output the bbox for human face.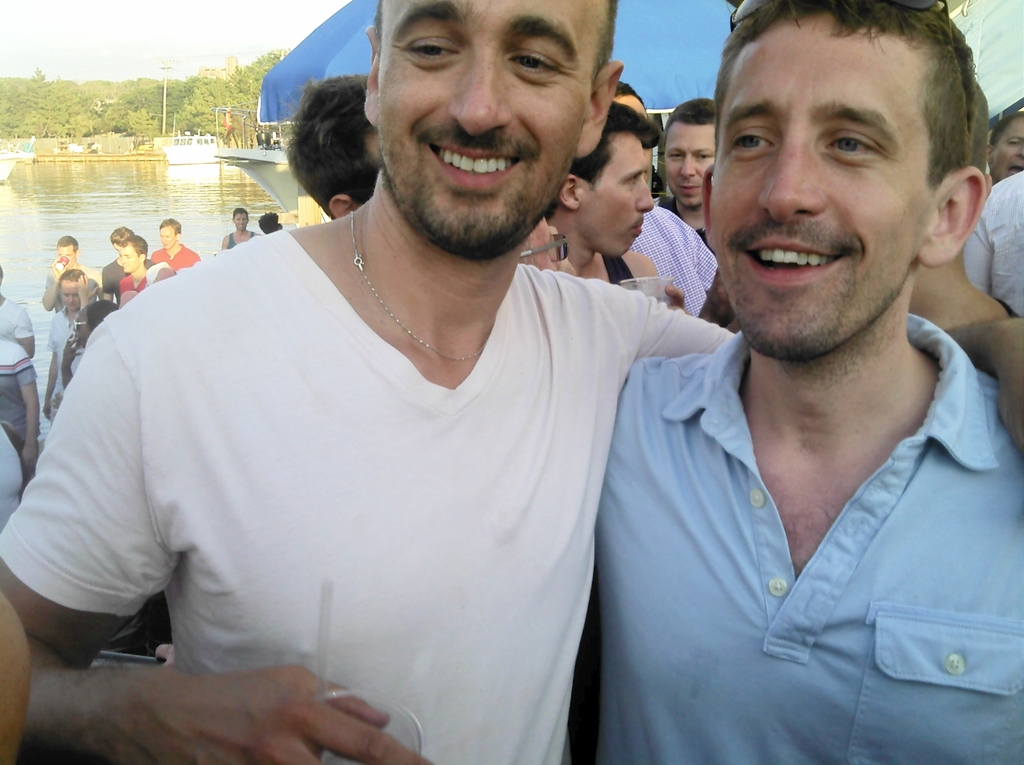
bbox=(60, 281, 82, 316).
